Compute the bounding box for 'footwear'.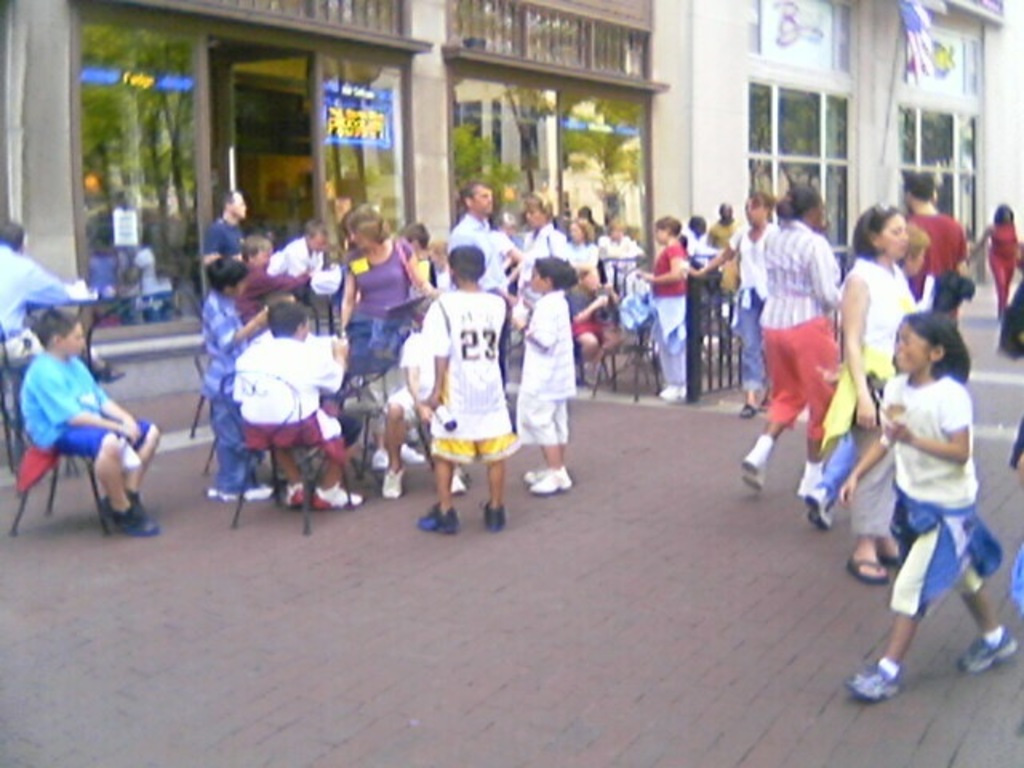
box(213, 480, 278, 499).
